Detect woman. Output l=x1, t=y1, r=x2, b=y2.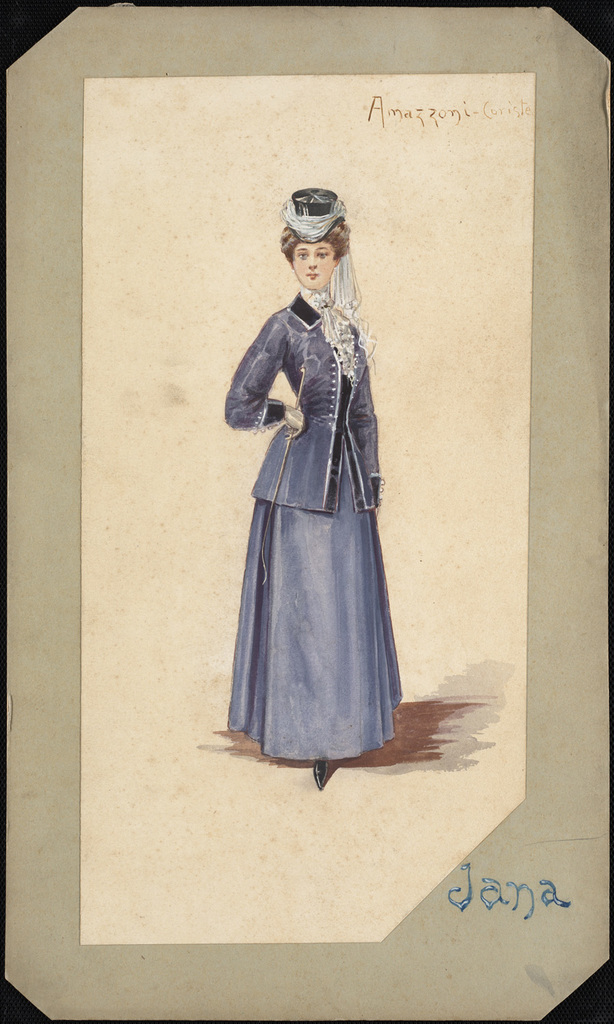
l=219, t=177, r=417, b=795.
